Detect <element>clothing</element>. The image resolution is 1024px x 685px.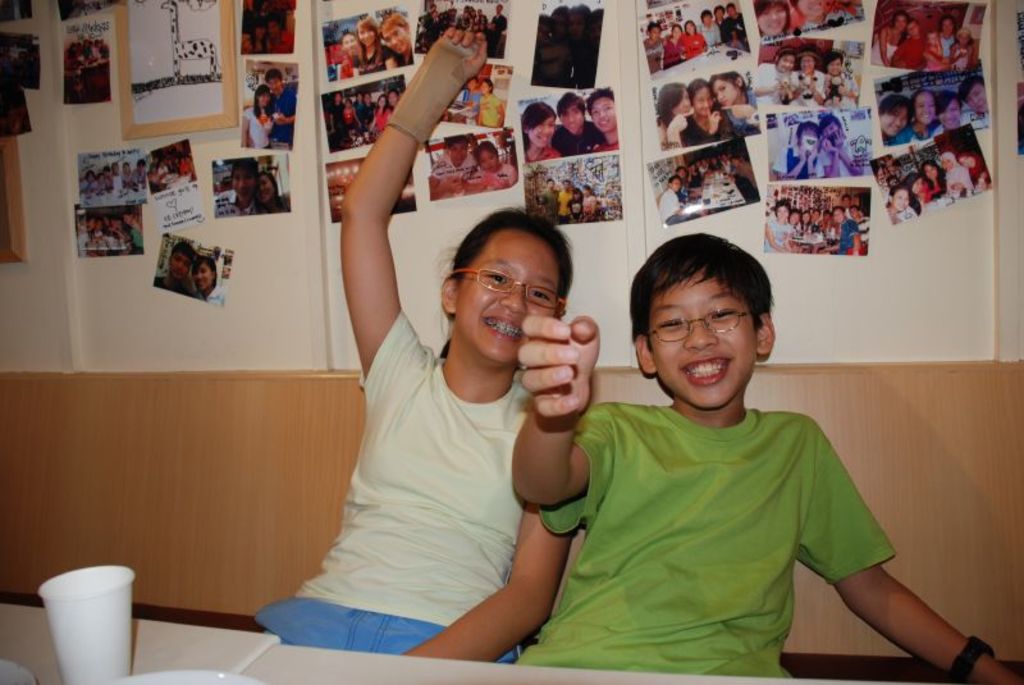
rect(250, 309, 525, 666).
